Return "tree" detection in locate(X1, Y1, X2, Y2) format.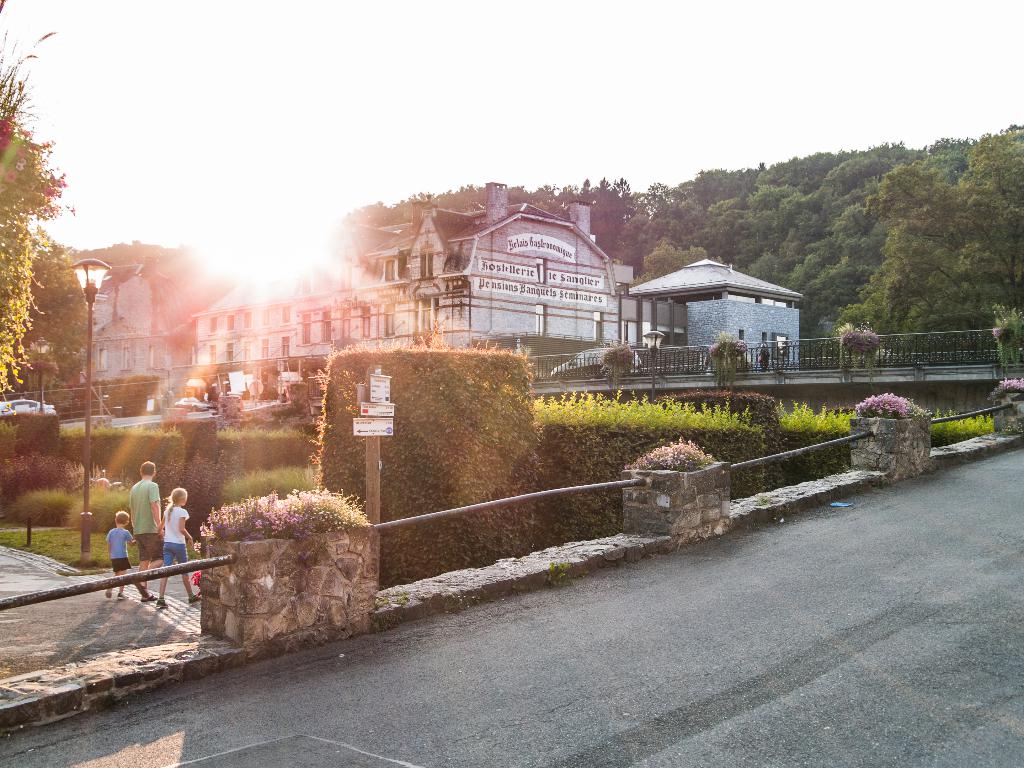
locate(617, 135, 1023, 426).
